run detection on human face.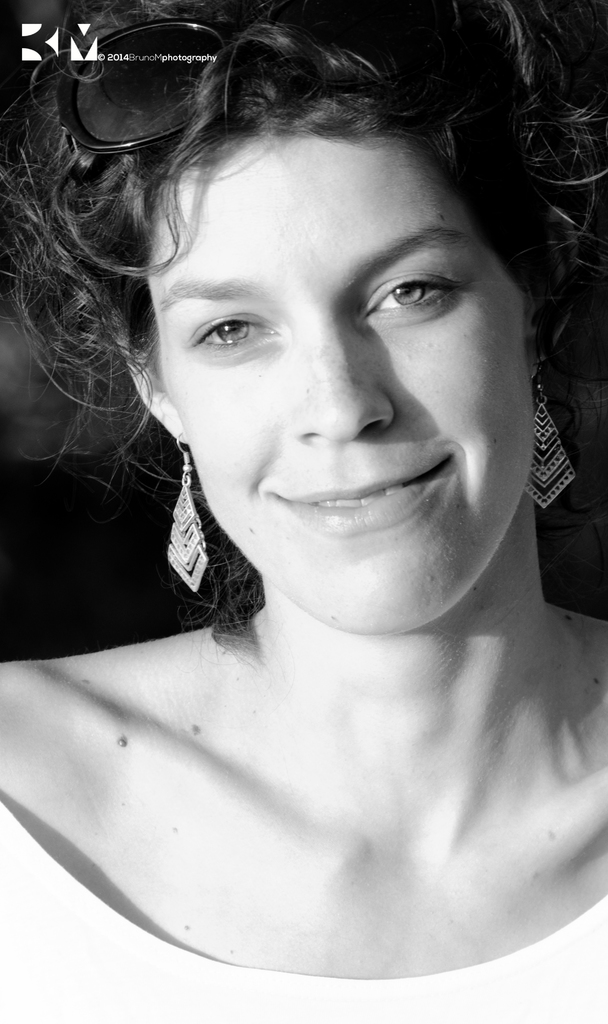
Result: region(144, 129, 518, 640).
